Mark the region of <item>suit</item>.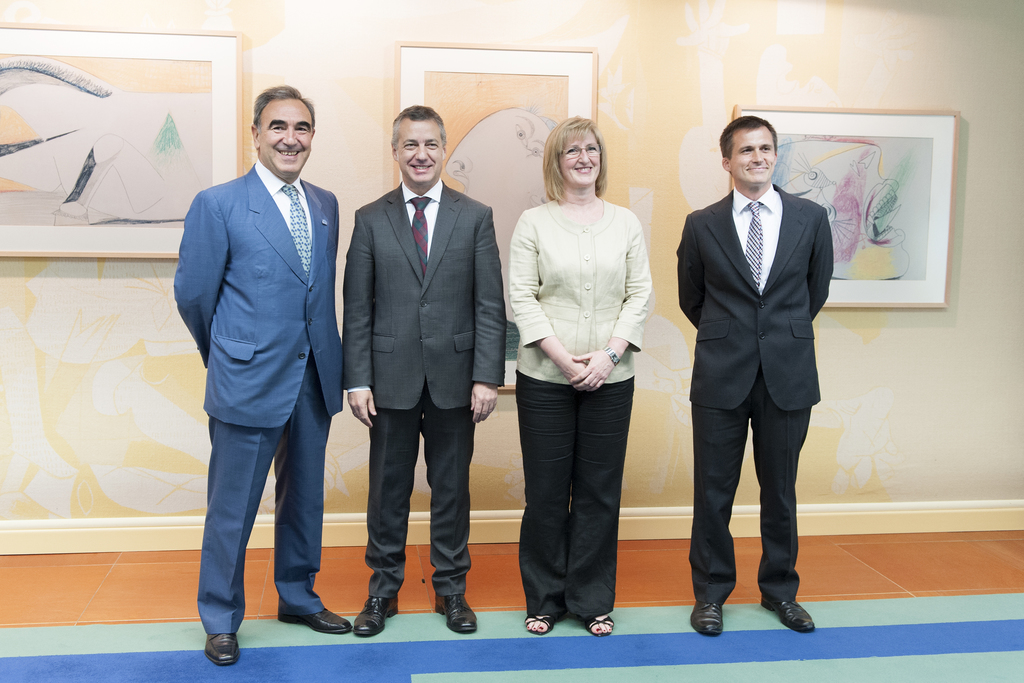
Region: x1=335, y1=178, x2=506, y2=593.
